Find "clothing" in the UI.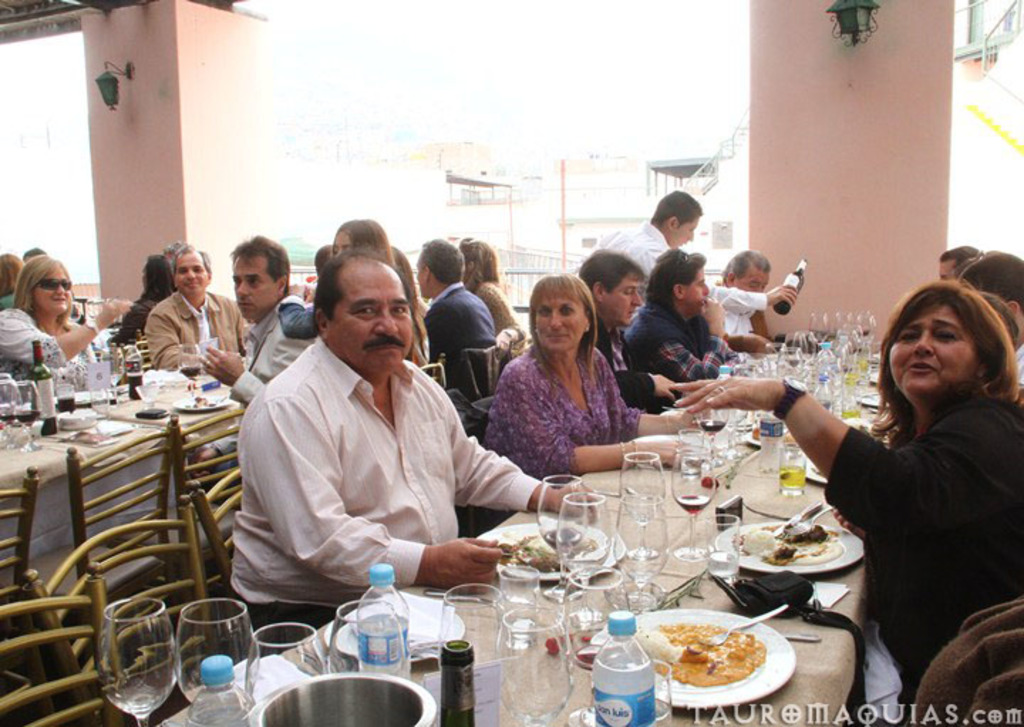
UI element at rect(816, 390, 1023, 726).
